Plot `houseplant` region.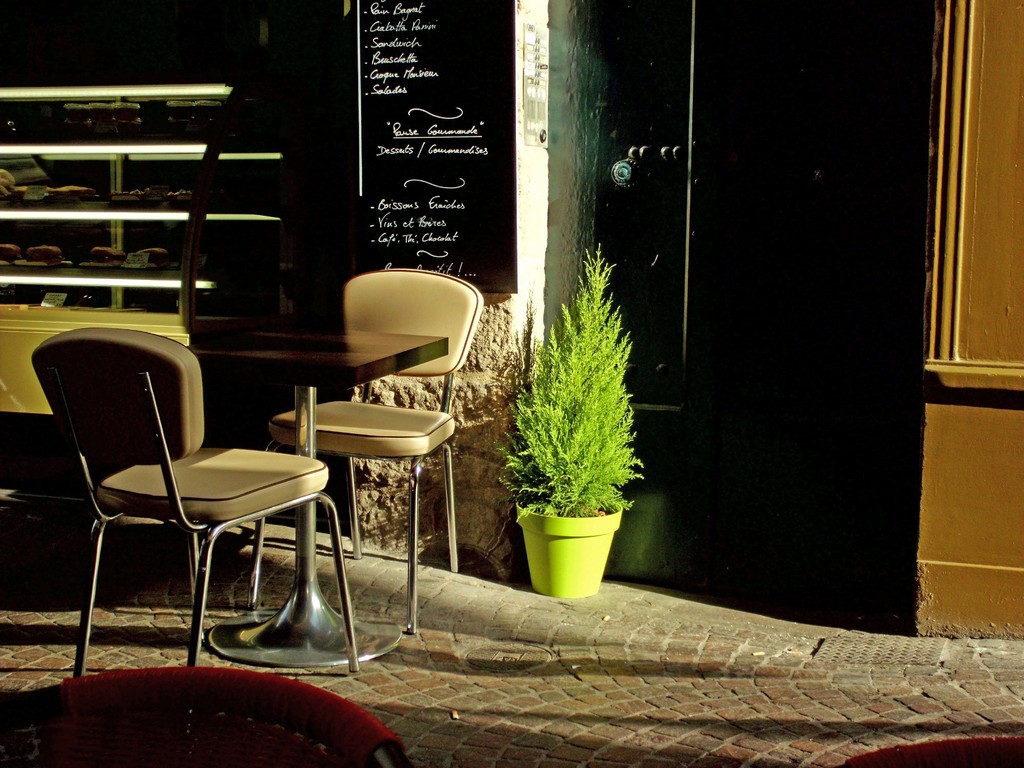
Plotted at (492,240,645,601).
